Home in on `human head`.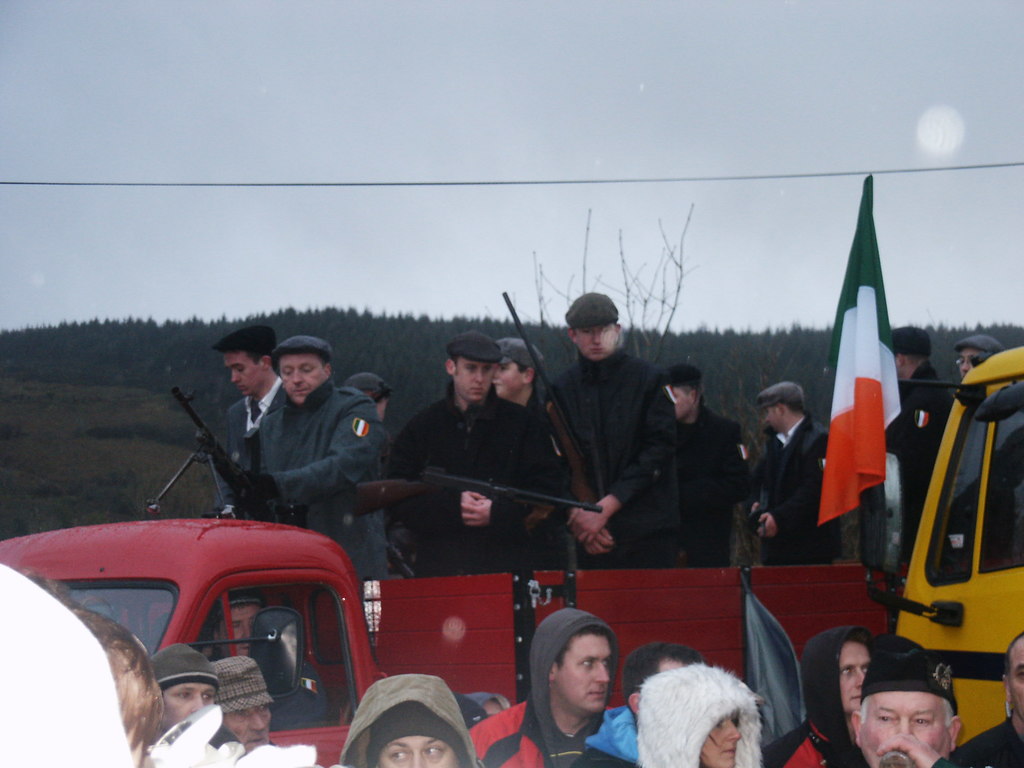
Homed in at select_region(340, 373, 390, 424).
